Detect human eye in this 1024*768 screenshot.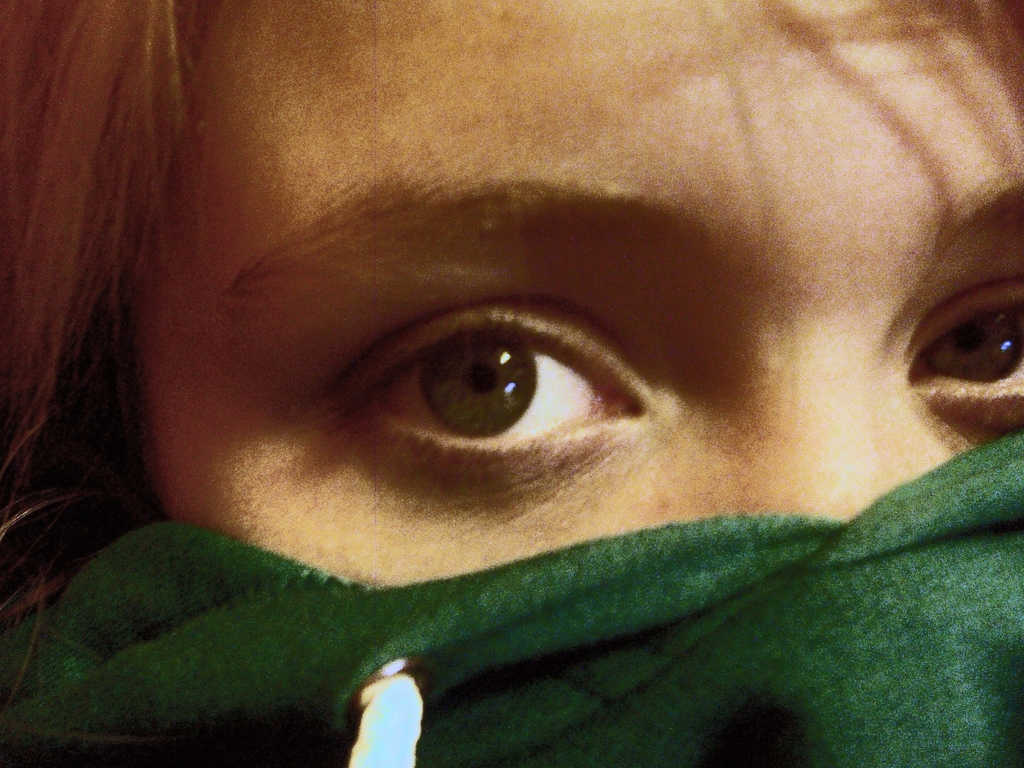
Detection: [886, 241, 1023, 443].
